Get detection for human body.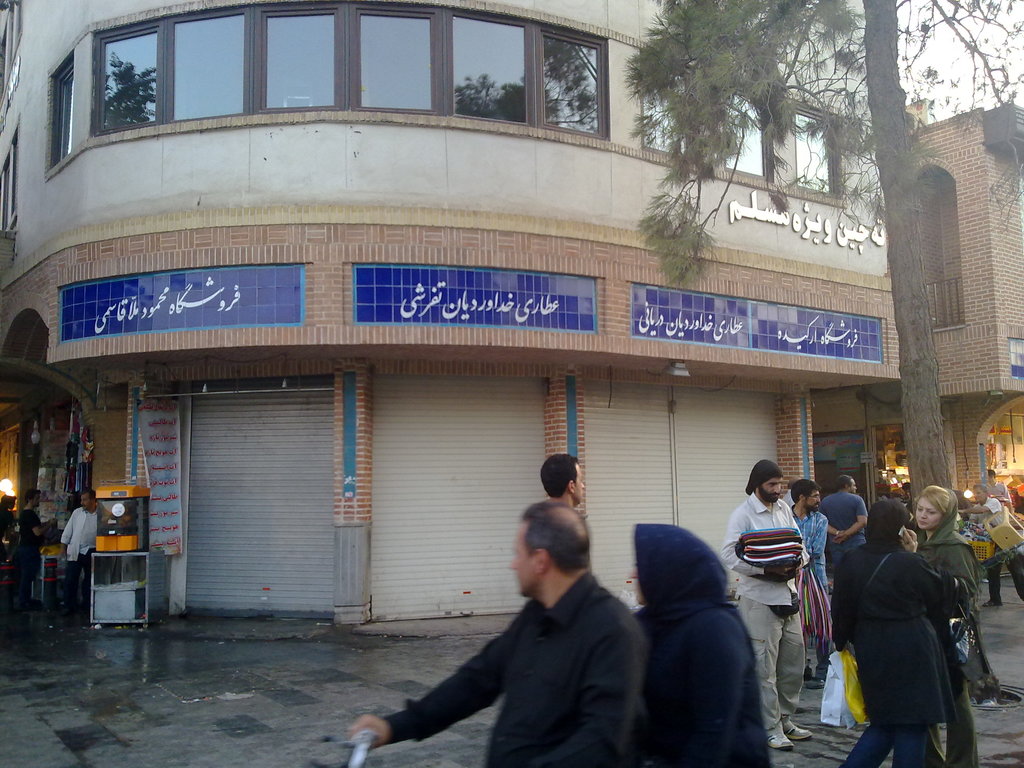
Detection: 365, 515, 669, 767.
